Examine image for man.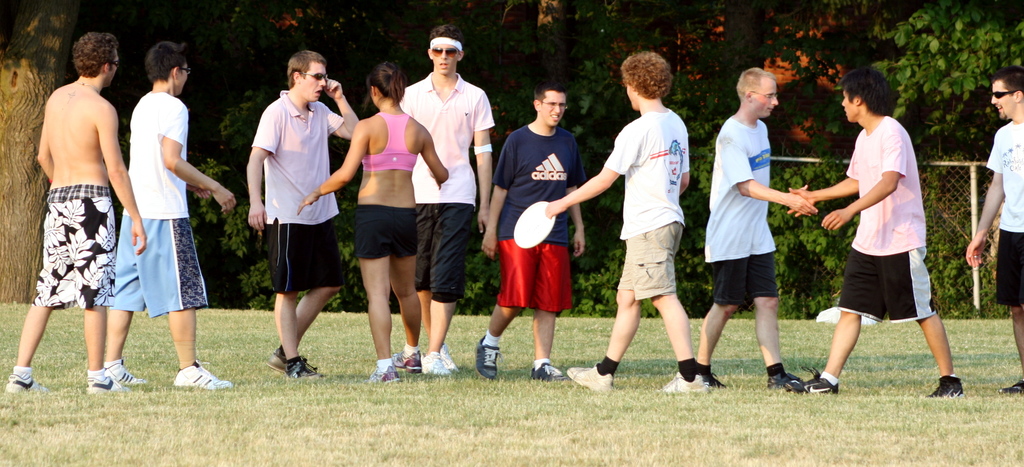
Examination result: pyautogui.locateOnScreen(96, 40, 237, 391).
